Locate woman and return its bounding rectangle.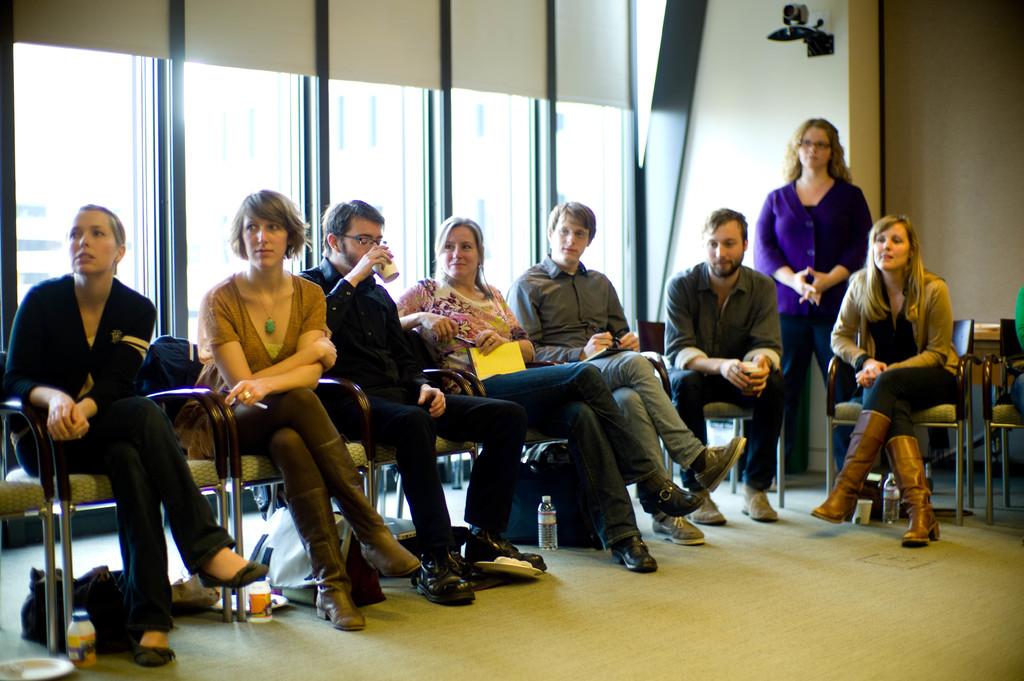
x1=187 y1=184 x2=360 y2=621.
